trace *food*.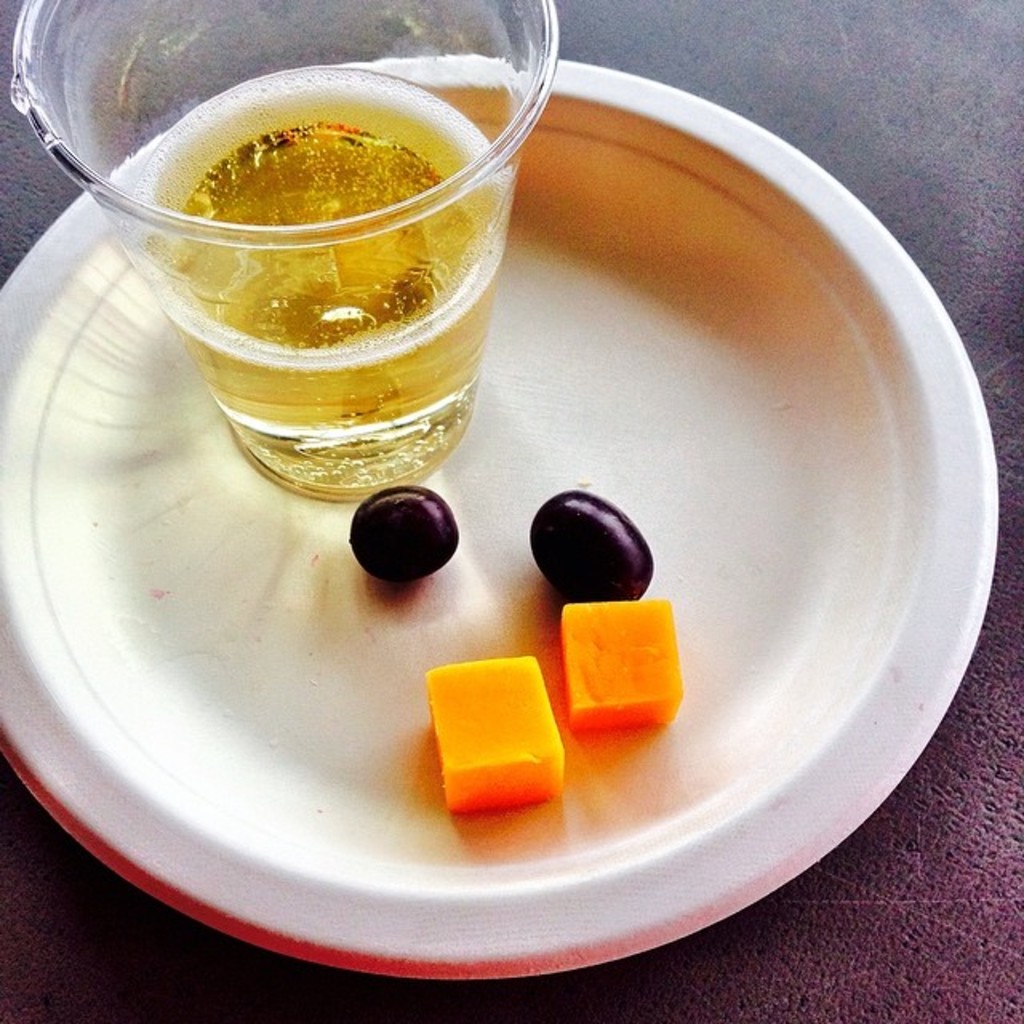
Traced to [523, 486, 656, 598].
